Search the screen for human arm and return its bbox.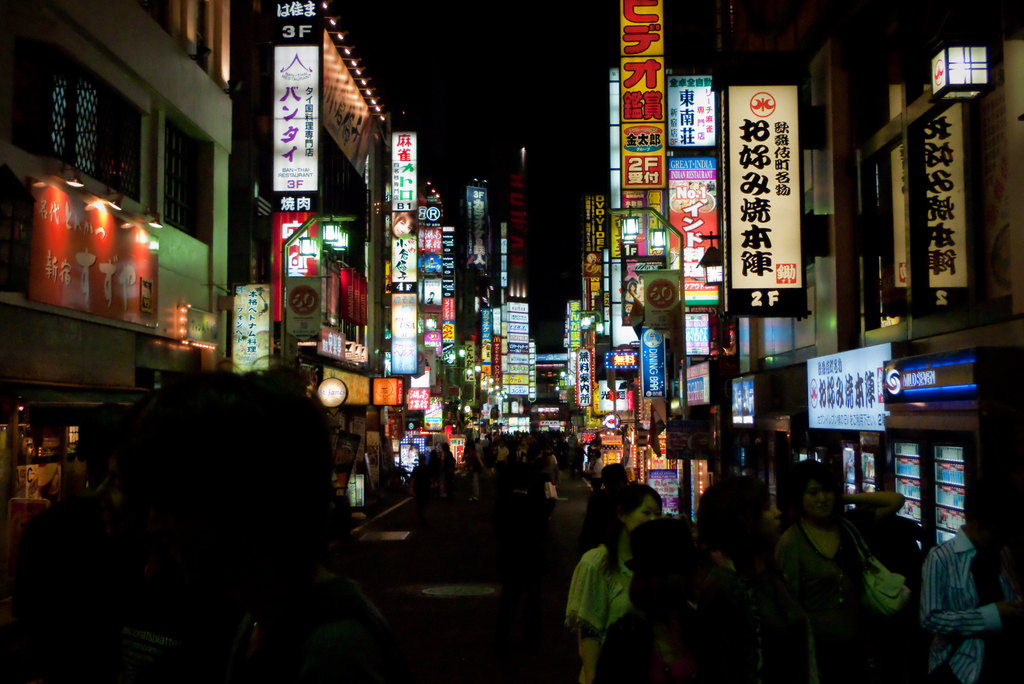
Found: (928,563,1011,654).
